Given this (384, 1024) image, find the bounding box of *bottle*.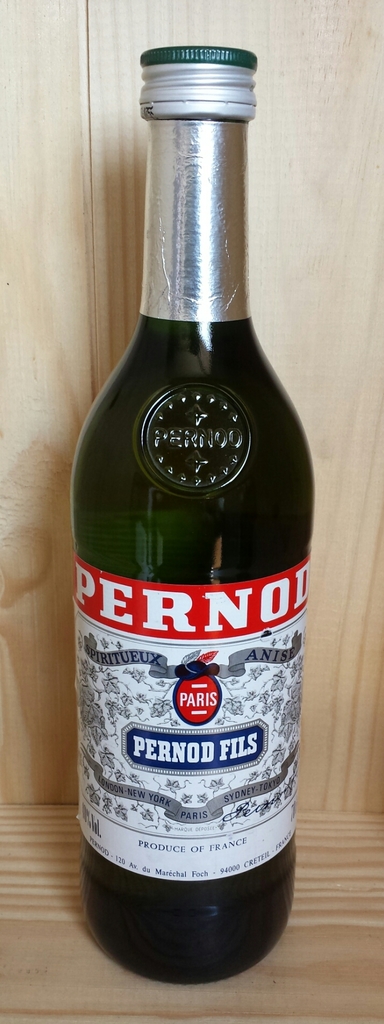
pyautogui.locateOnScreen(65, 38, 308, 976).
